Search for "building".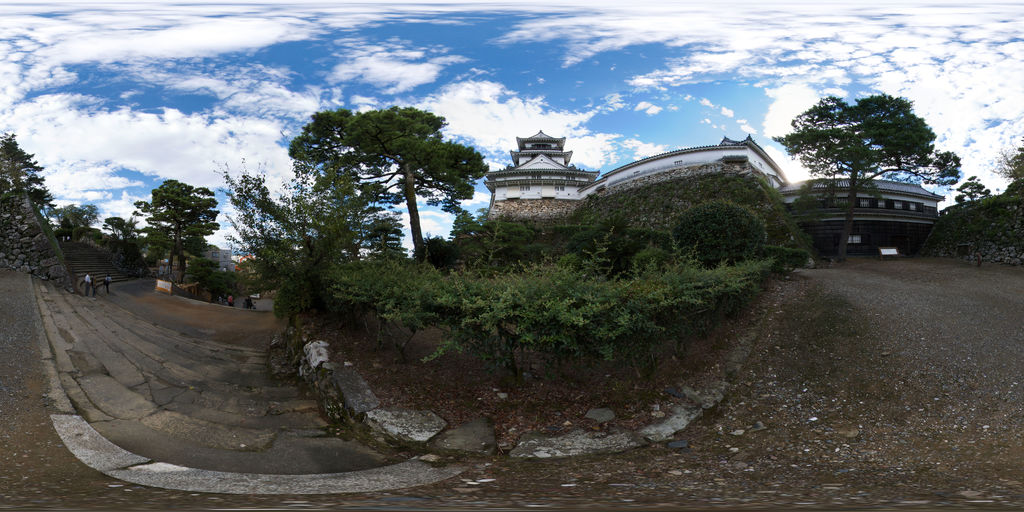
Found at (803,176,943,232).
